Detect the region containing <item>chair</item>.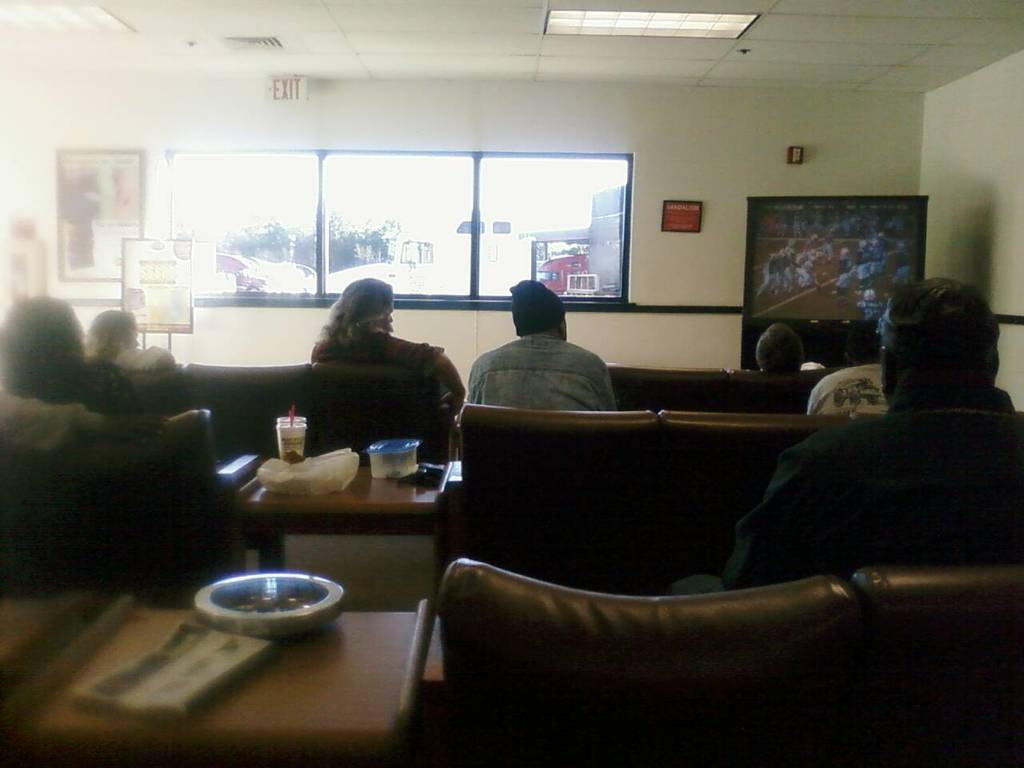
crop(302, 355, 447, 481).
